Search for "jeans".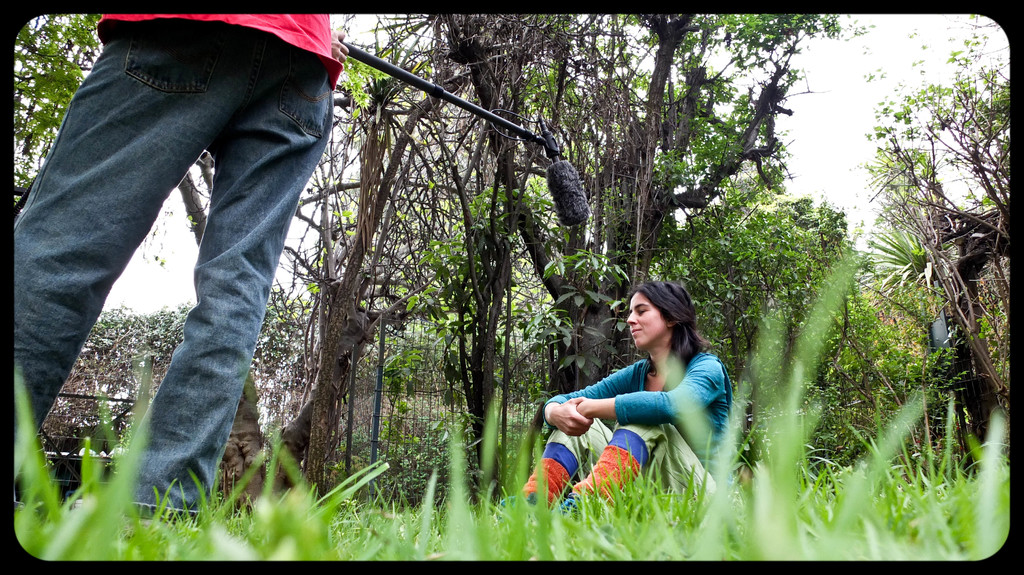
Found at select_region(15, 21, 332, 522).
